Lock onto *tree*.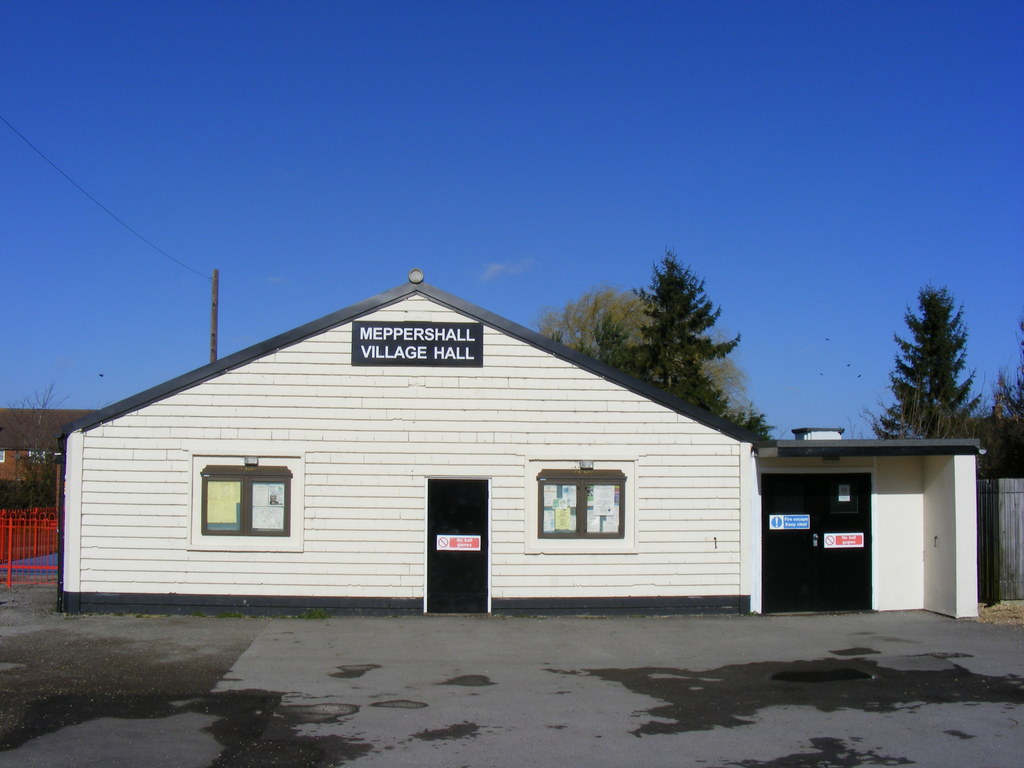
Locked: [x1=532, y1=282, x2=762, y2=426].
